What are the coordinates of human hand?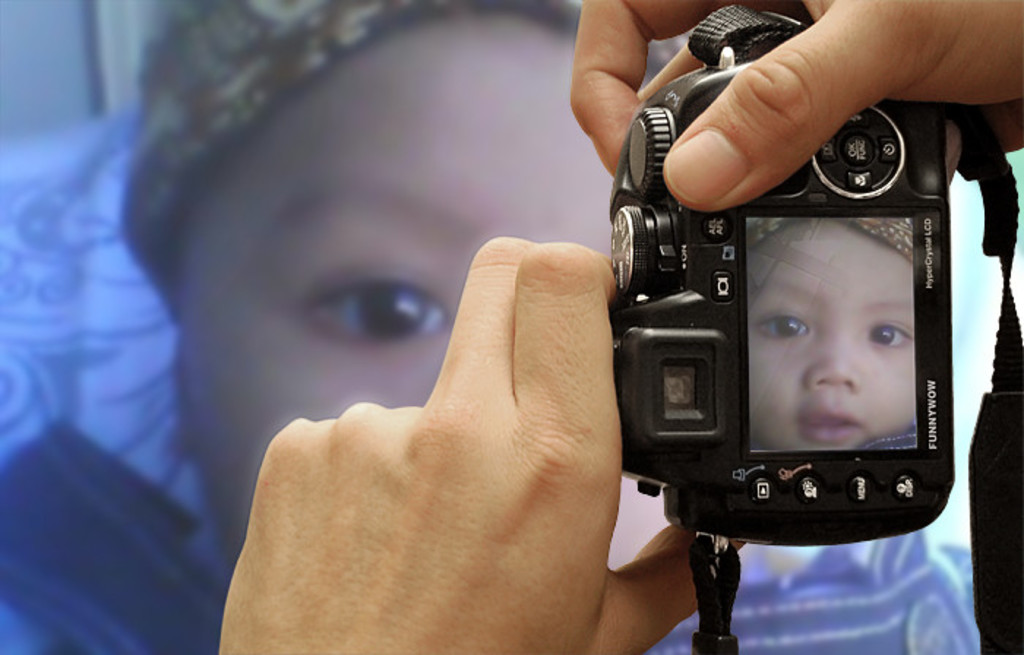
region(568, 0, 1023, 216).
